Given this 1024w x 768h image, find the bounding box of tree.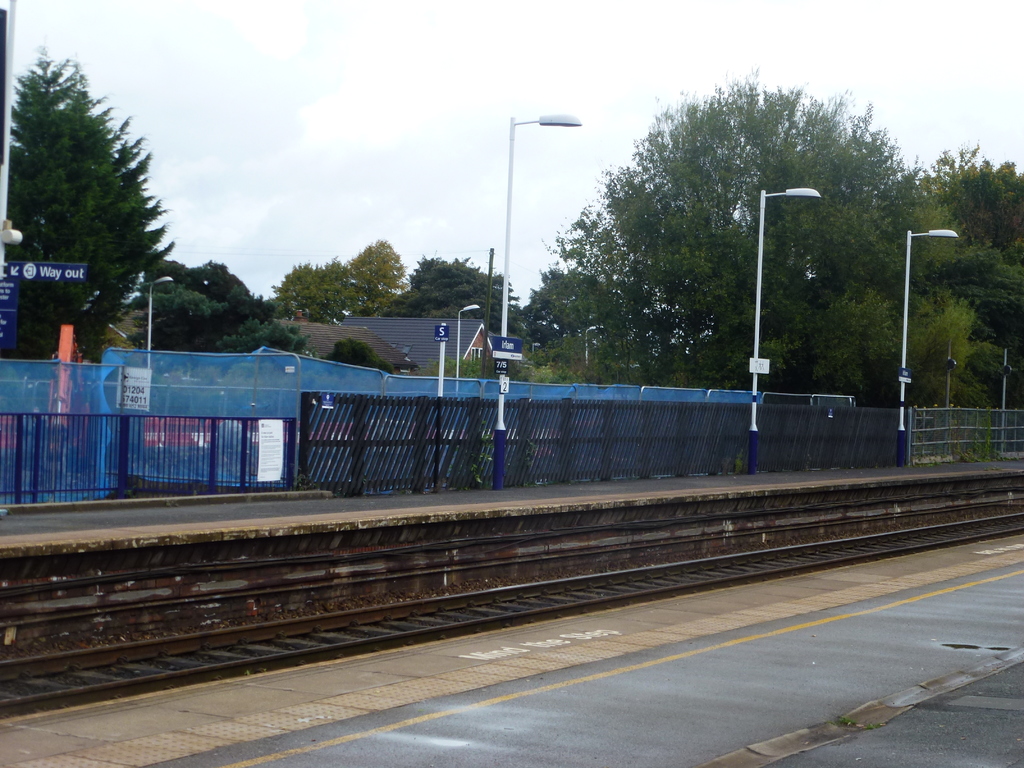
box(913, 195, 970, 313).
